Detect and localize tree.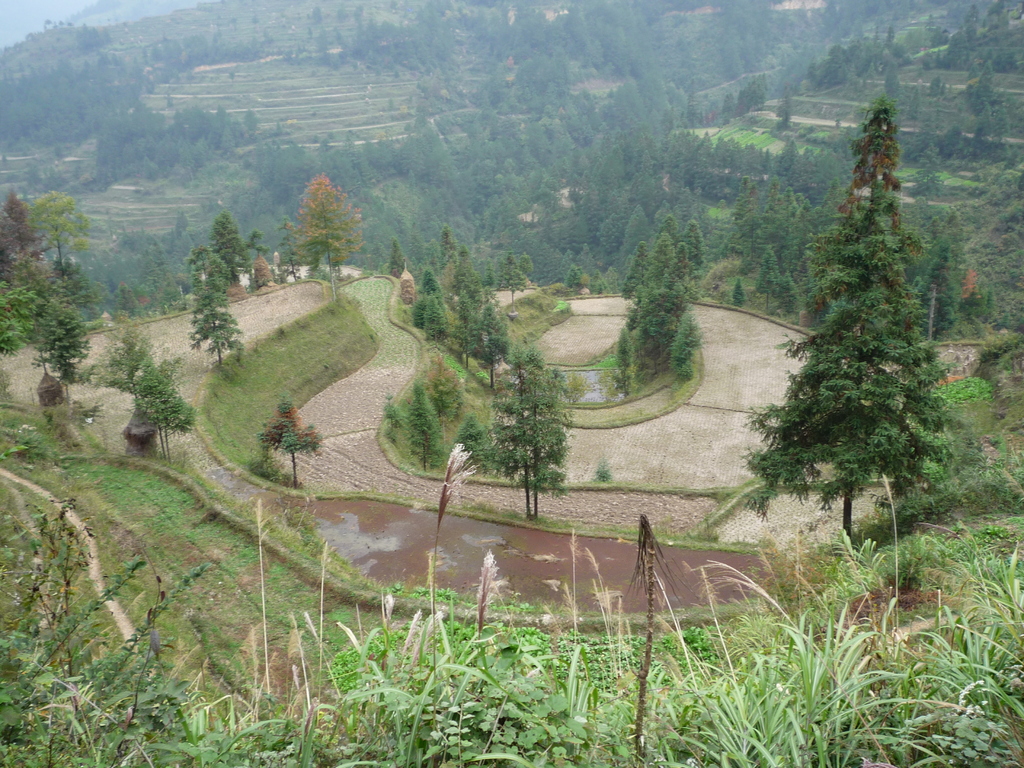
Localized at bbox=(262, 388, 319, 483).
